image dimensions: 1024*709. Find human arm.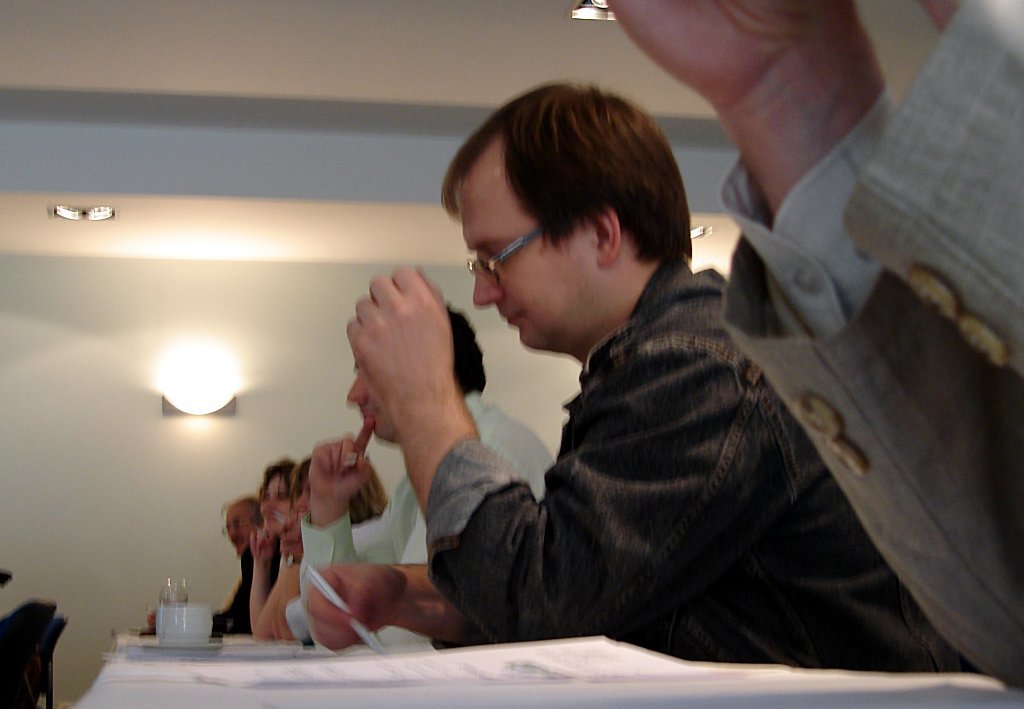
244:527:281:642.
